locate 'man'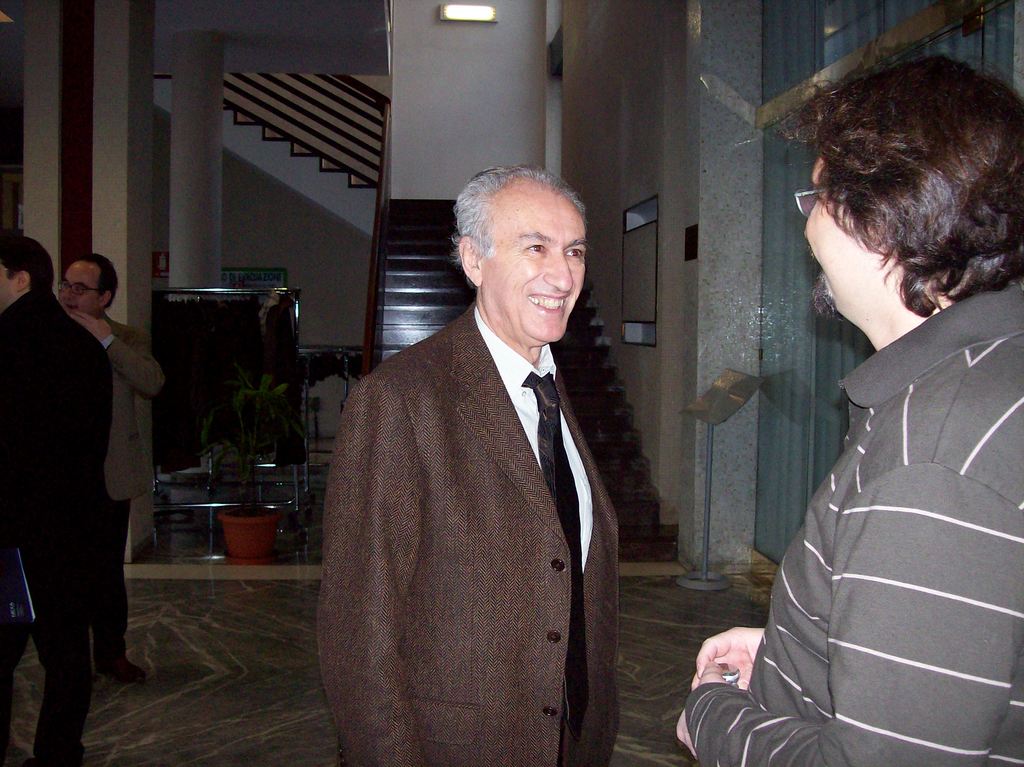
pyautogui.locateOnScreen(303, 148, 666, 761)
